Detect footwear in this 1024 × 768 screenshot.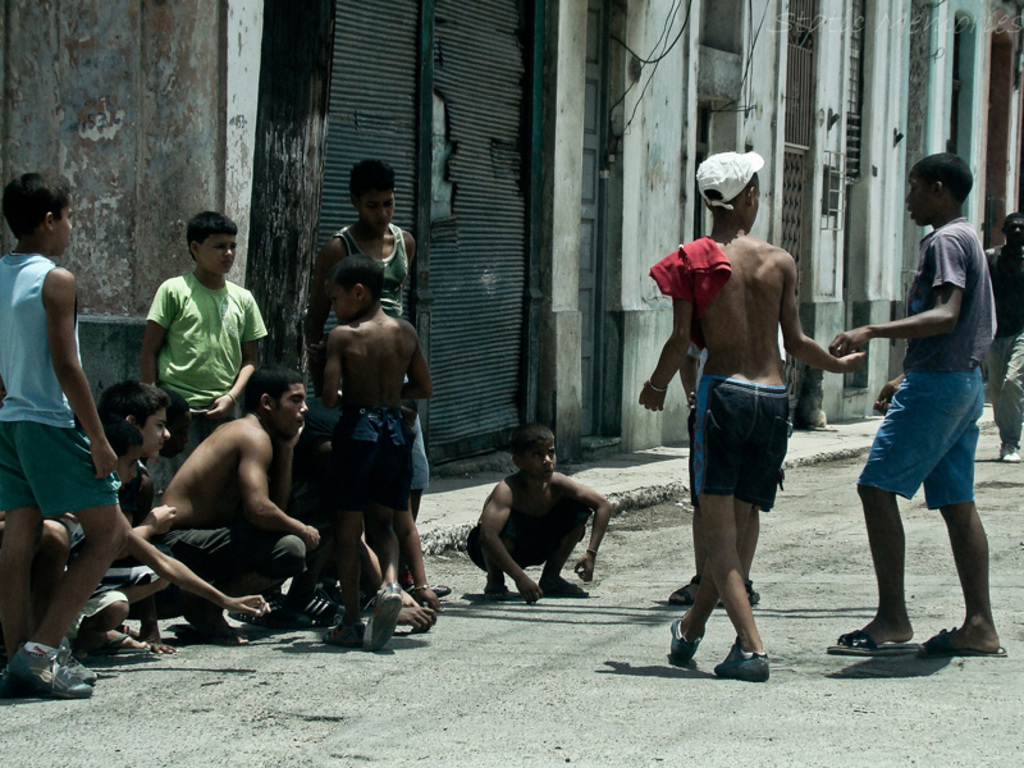
Detection: 224:591:296:634.
